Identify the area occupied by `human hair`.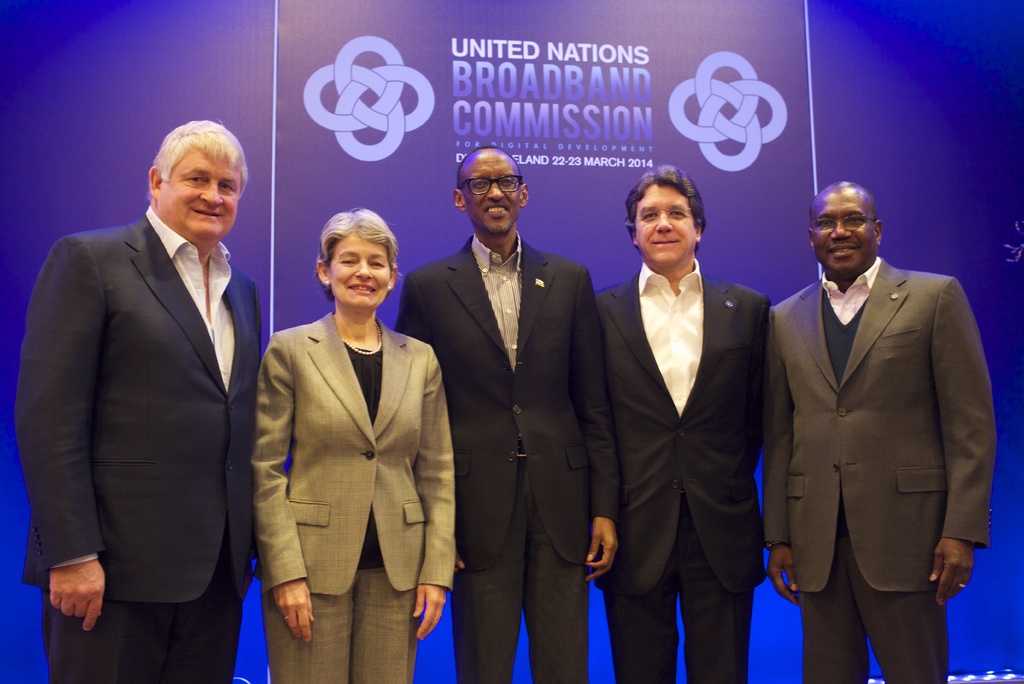
Area: <box>317,207,398,273</box>.
